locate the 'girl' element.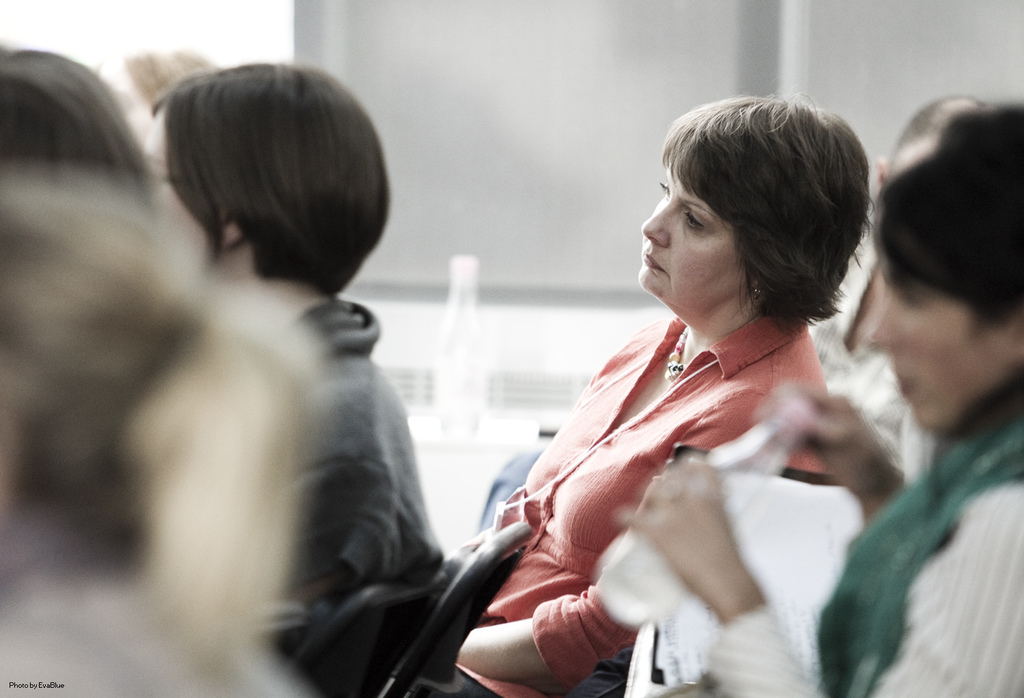
Element bbox: select_region(132, 55, 468, 674).
